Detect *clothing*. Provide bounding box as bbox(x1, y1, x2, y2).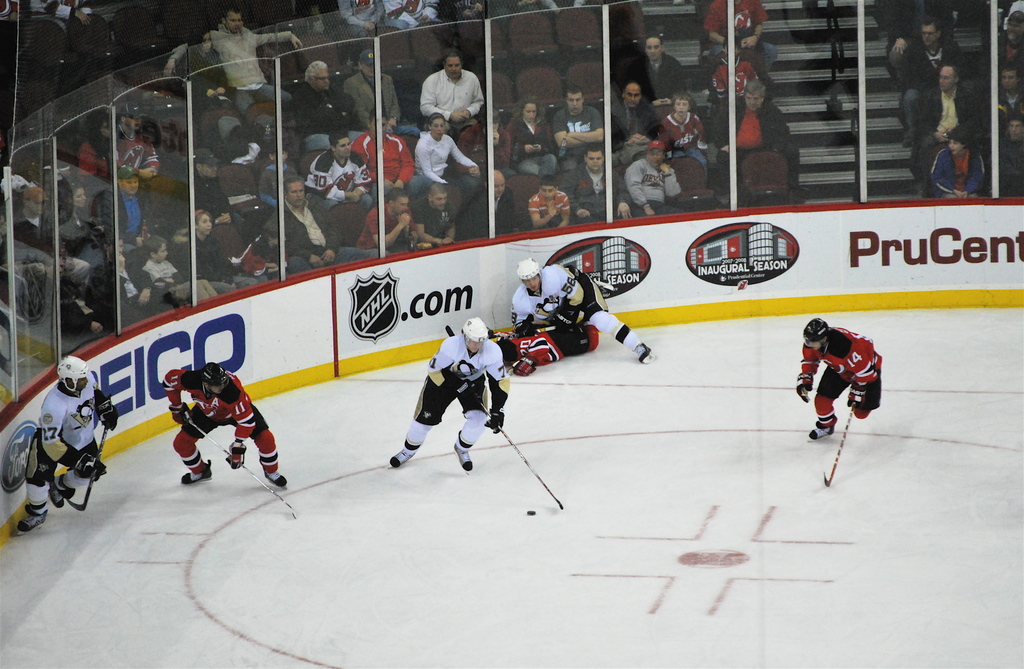
bbox(635, 50, 687, 111).
